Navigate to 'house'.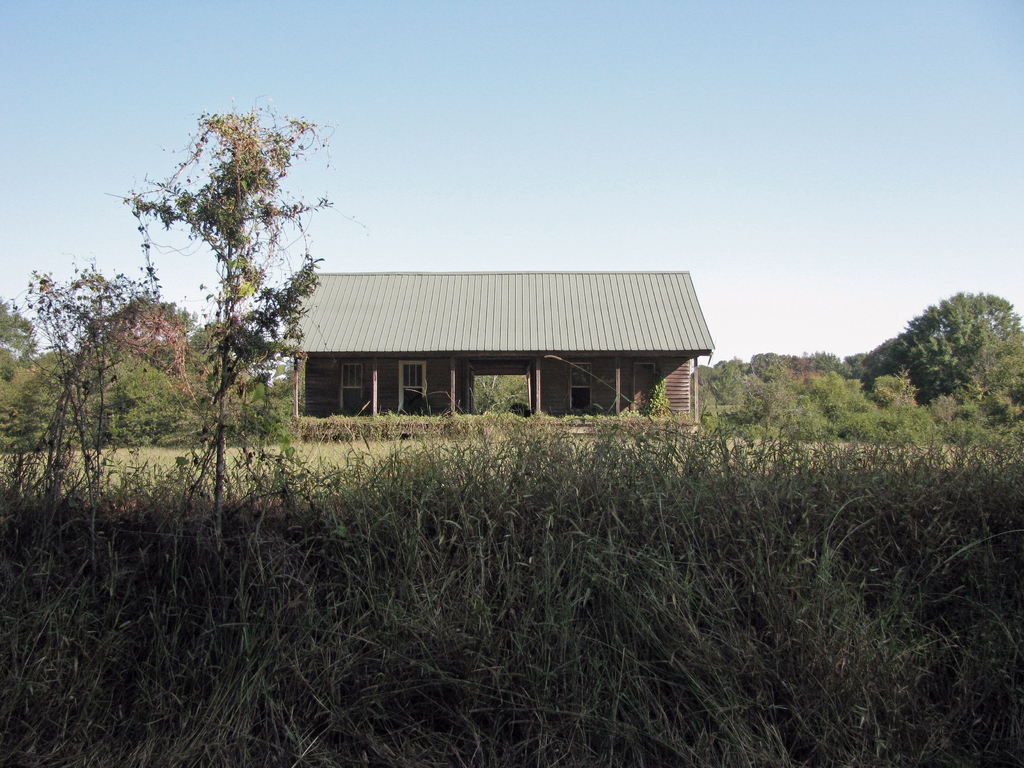
Navigation target: left=260, top=239, right=721, bottom=431.
